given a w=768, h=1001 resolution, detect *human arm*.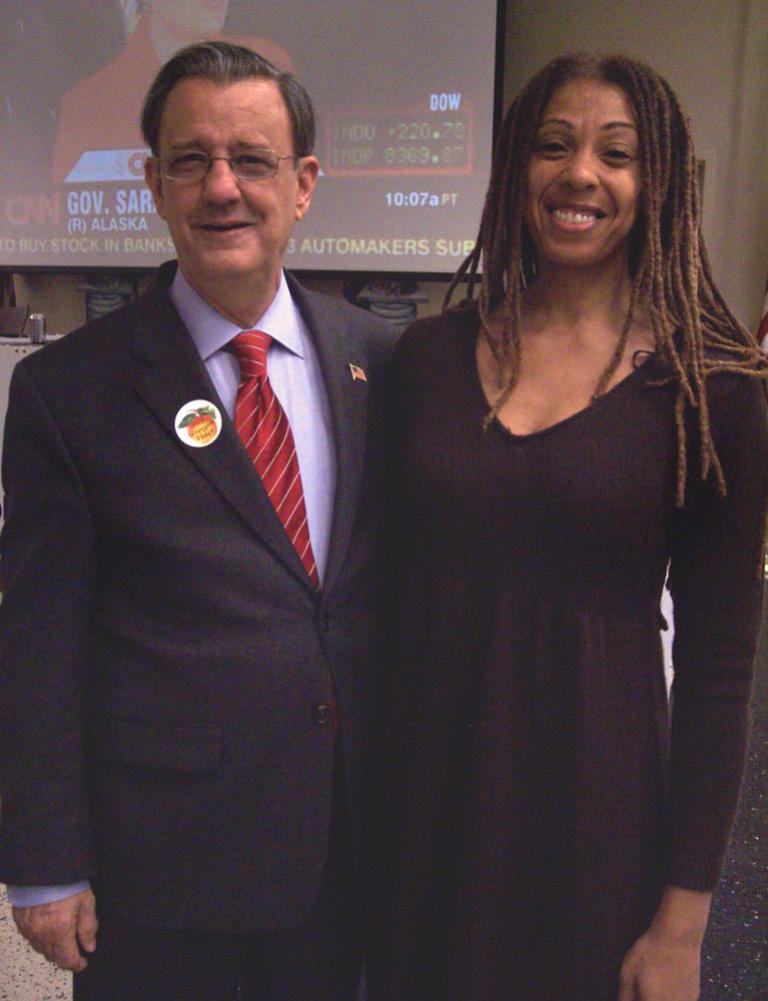
x1=0 y1=360 x2=102 y2=968.
